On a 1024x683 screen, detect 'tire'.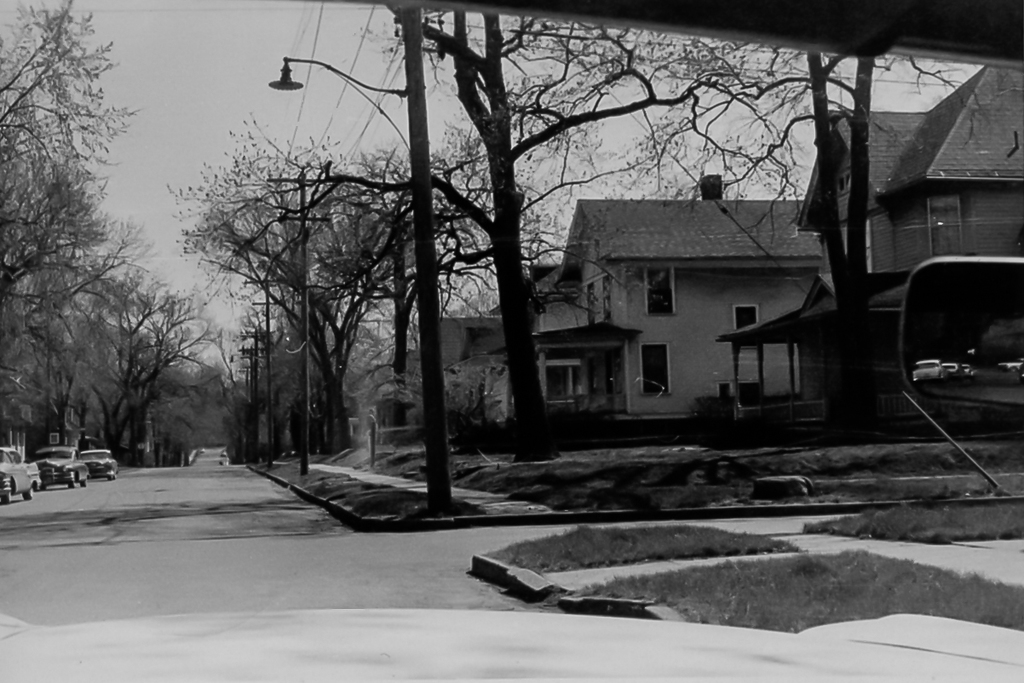
crop(2, 492, 14, 507).
